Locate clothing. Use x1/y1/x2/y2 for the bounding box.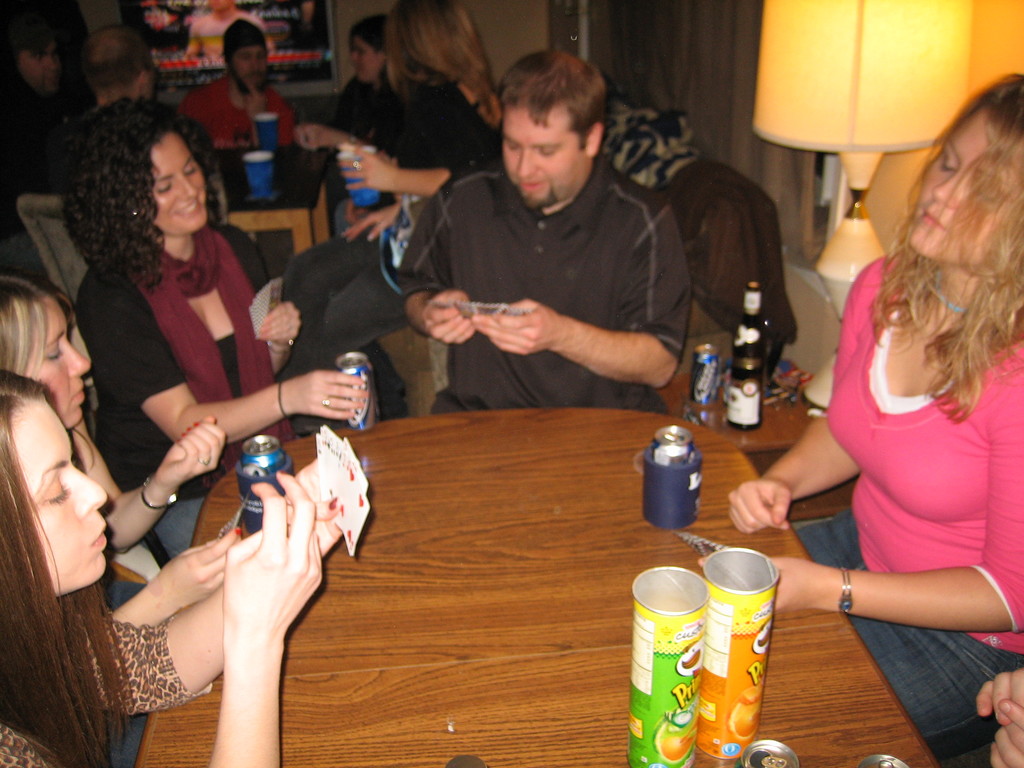
380/108/721/428.
